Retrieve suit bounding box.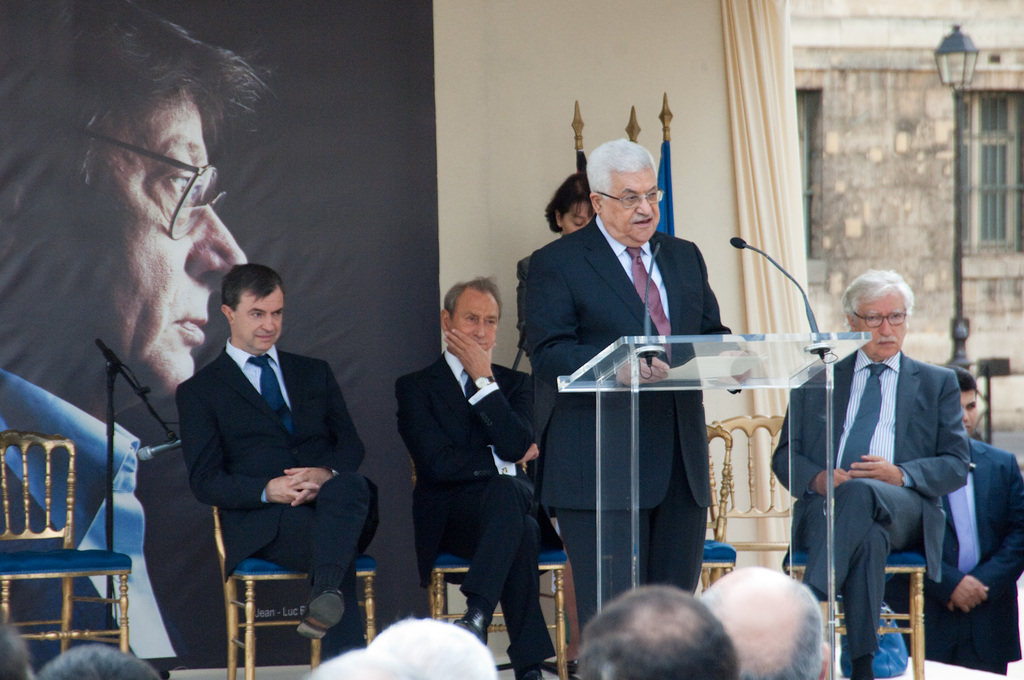
Bounding box: {"left": 387, "top": 352, "right": 557, "bottom": 653}.
